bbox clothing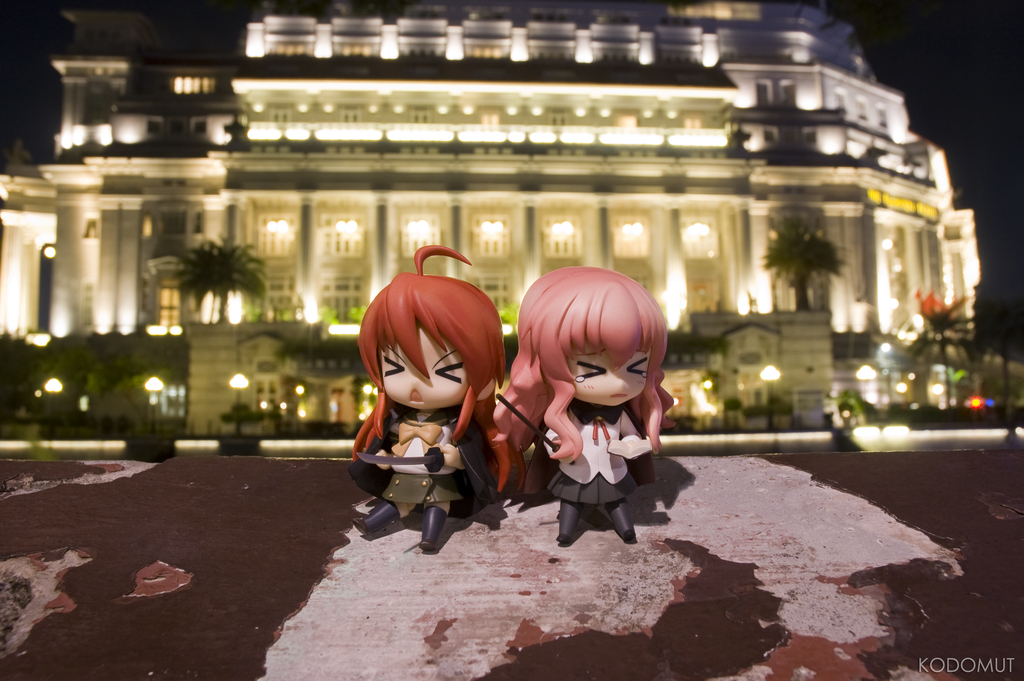
region(546, 415, 655, 498)
